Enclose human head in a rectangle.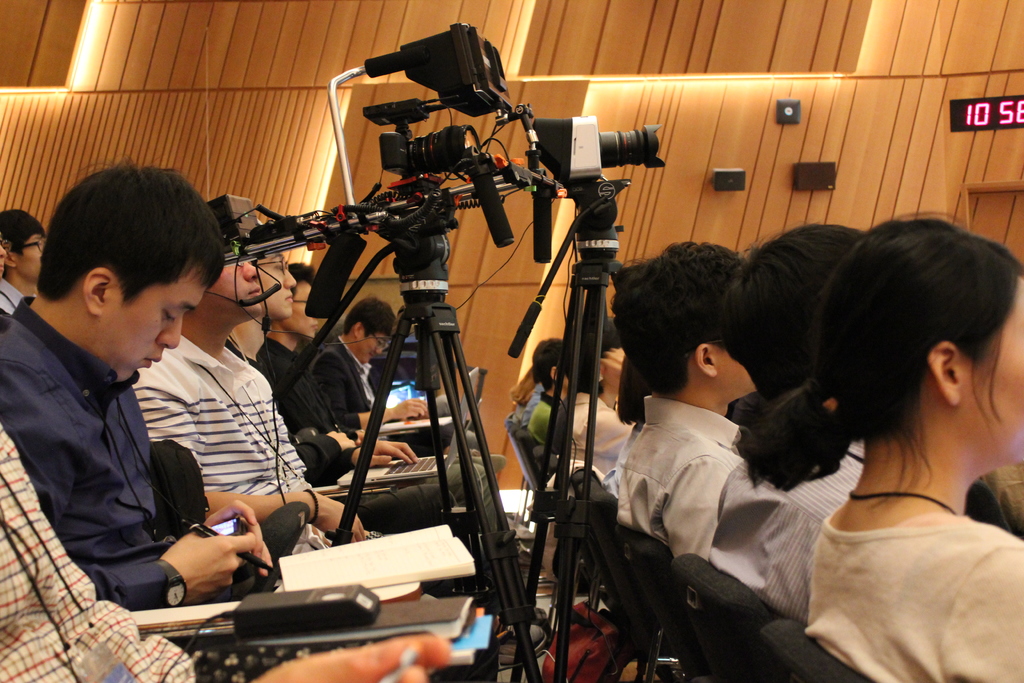
BBox(38, 152, 230, 387).
